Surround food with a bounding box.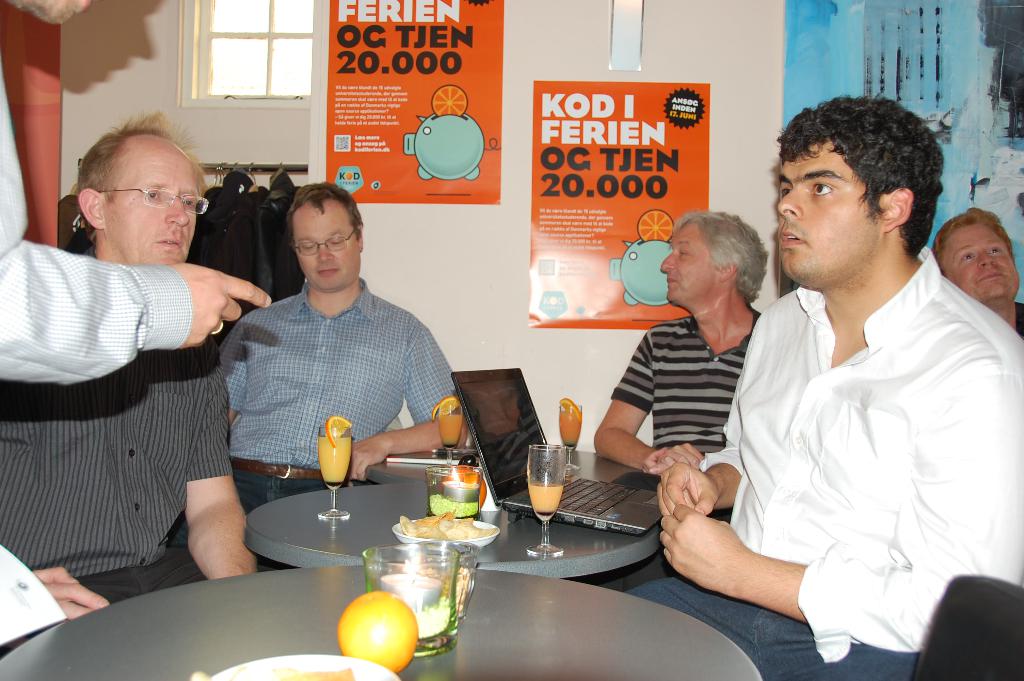
391:563:476:639.
